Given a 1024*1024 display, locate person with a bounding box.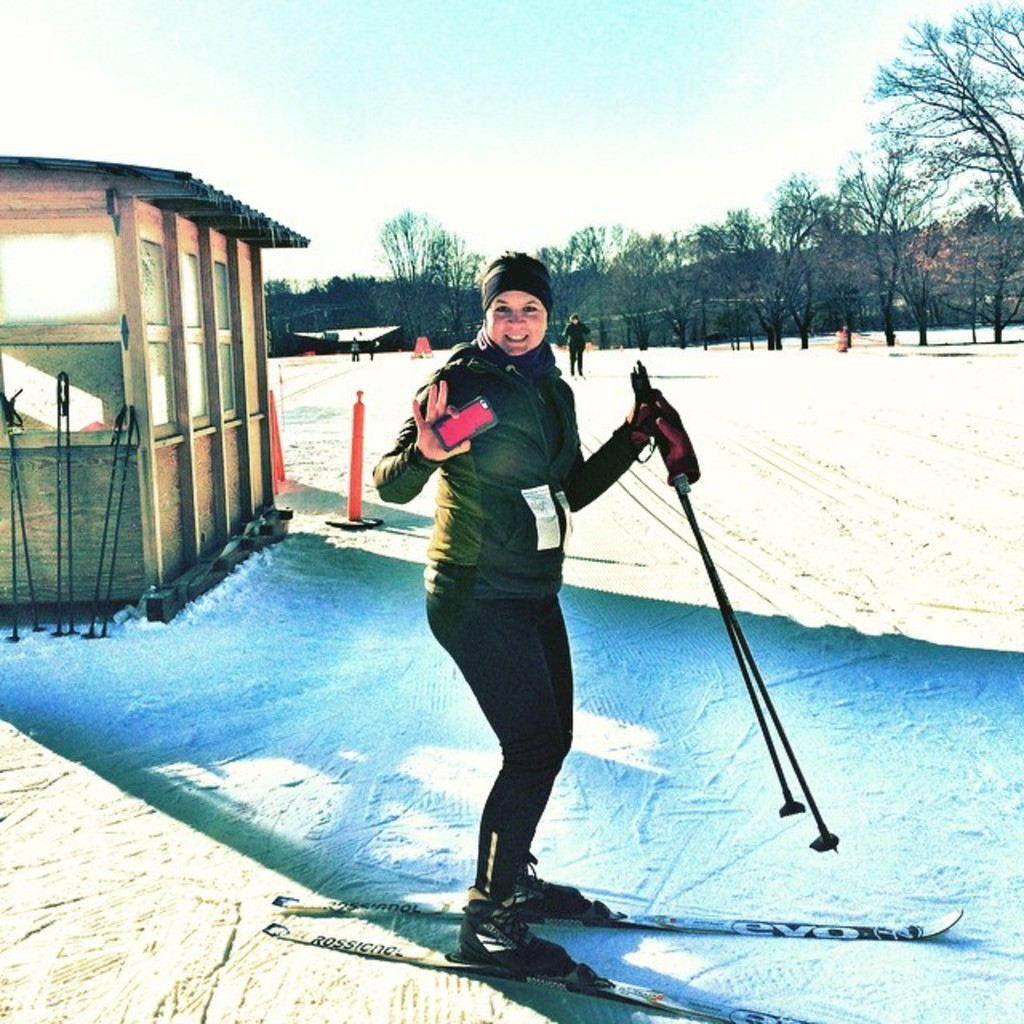
Located: x1=562 y1=307 x2=589 y2=381.
